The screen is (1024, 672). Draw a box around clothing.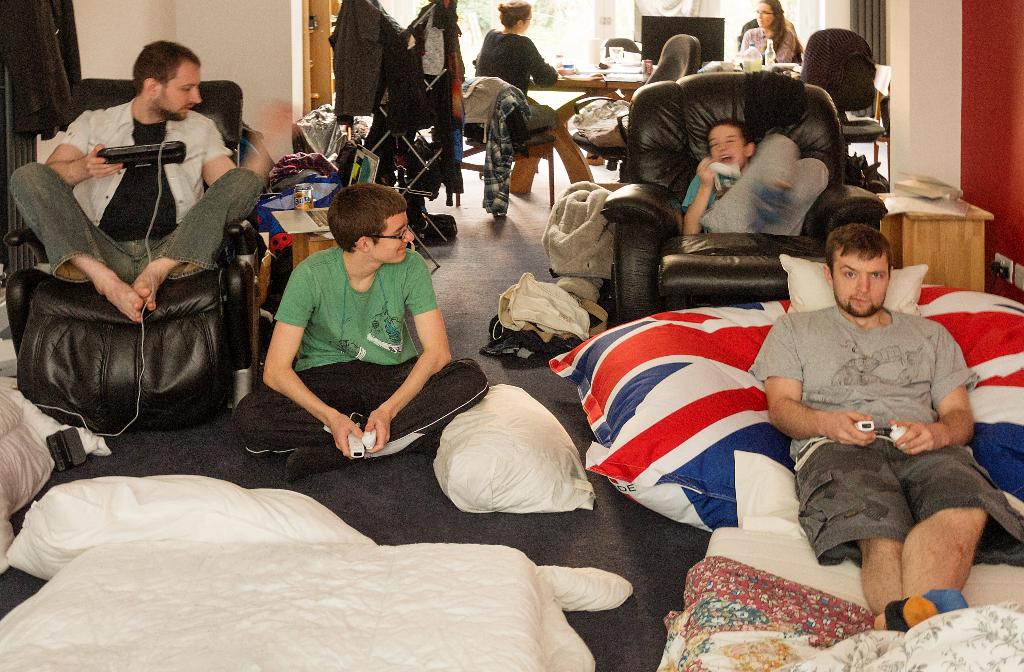
476, 31, 559, 126.
